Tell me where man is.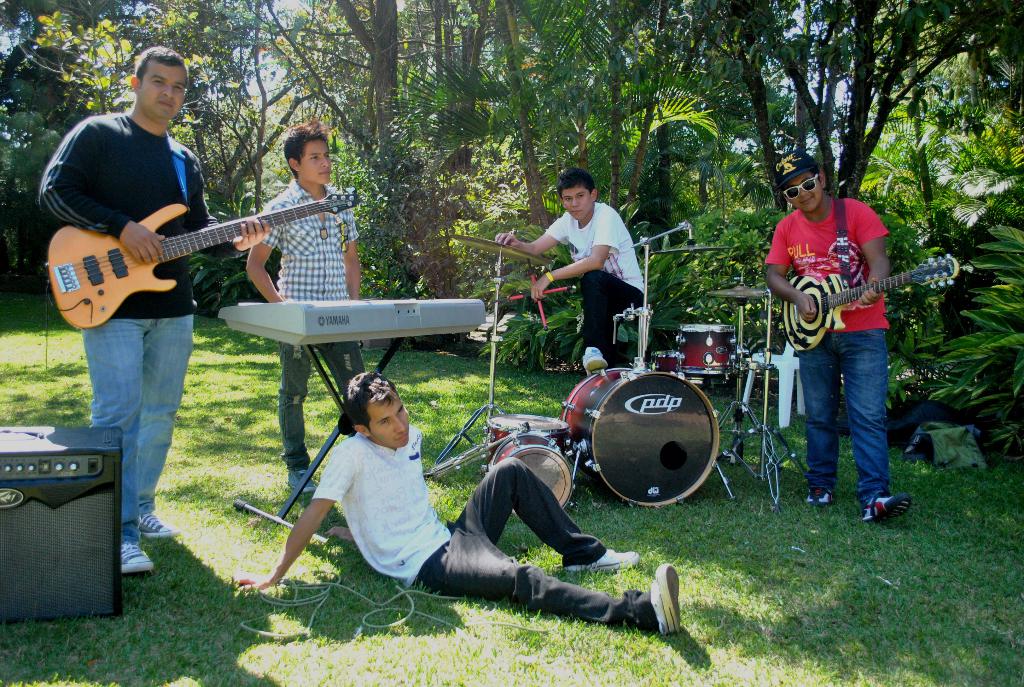
man is at bbox=[495, 169, 645, 374].
